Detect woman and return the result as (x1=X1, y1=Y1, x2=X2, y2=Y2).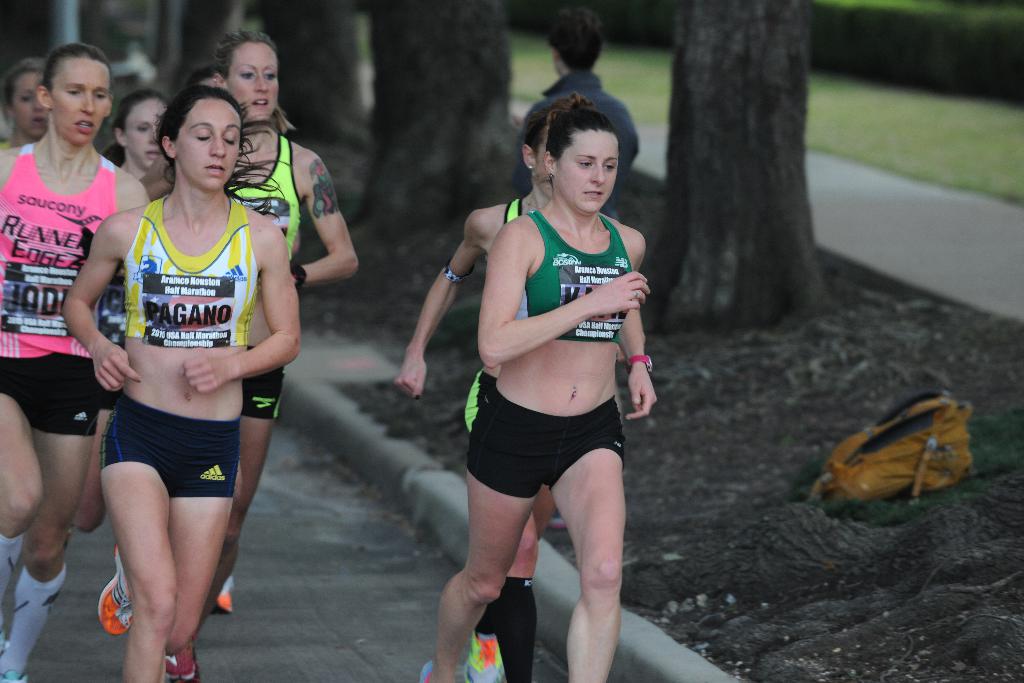
(x1=193, y1=30, x2=362, y2=682).
